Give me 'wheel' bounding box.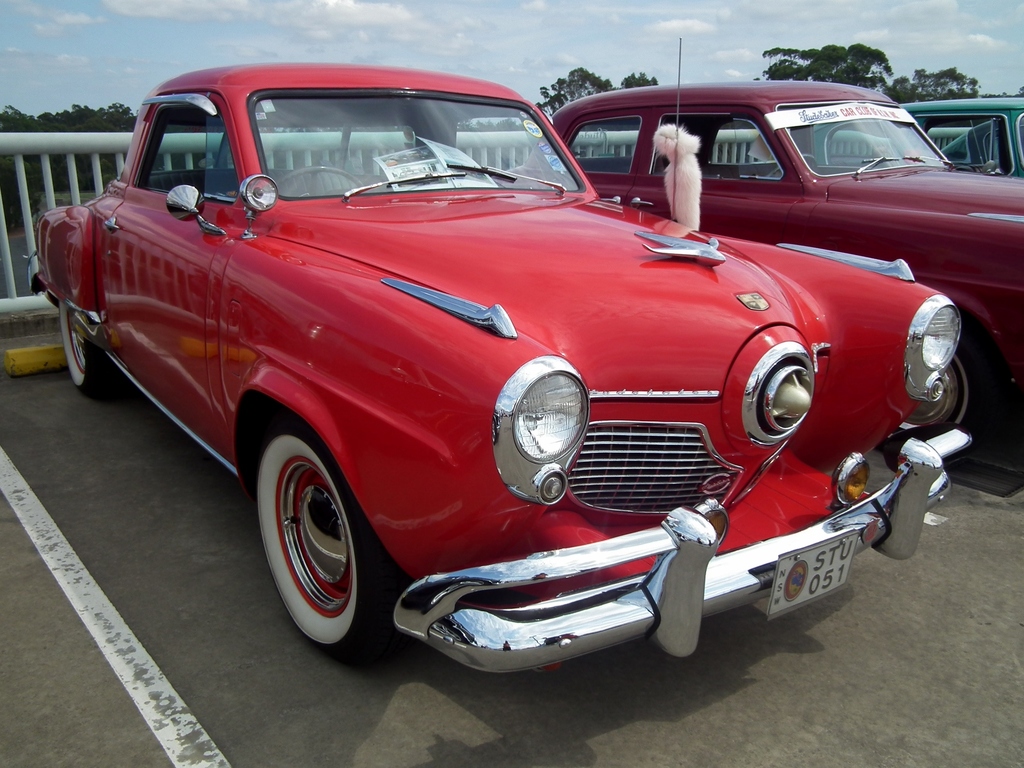
<bbox>870, 337, 986, 463</bbox>.
